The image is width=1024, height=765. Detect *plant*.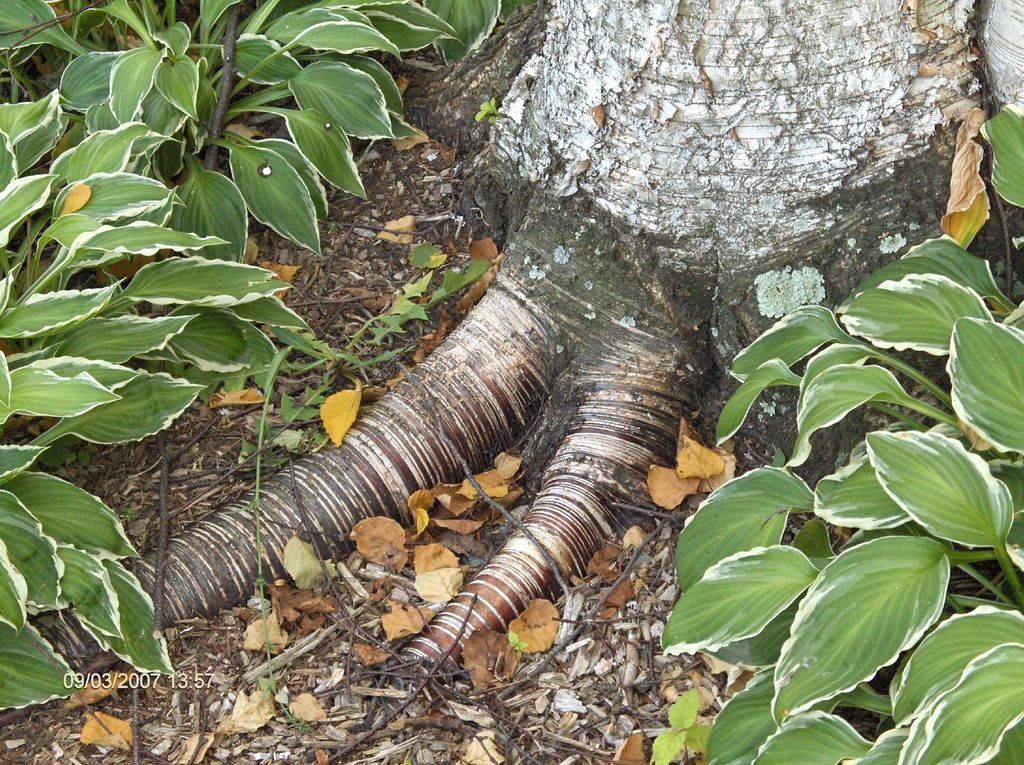
Detection: crop(0, 0, 546, 714).
